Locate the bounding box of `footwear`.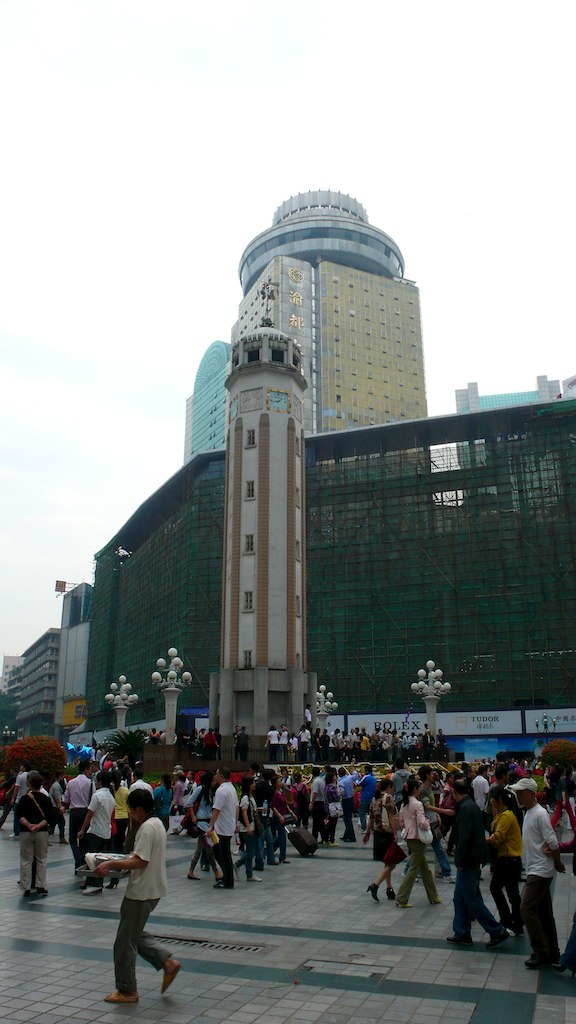
Bounding box: bbox(105, 879, 119, 890).
